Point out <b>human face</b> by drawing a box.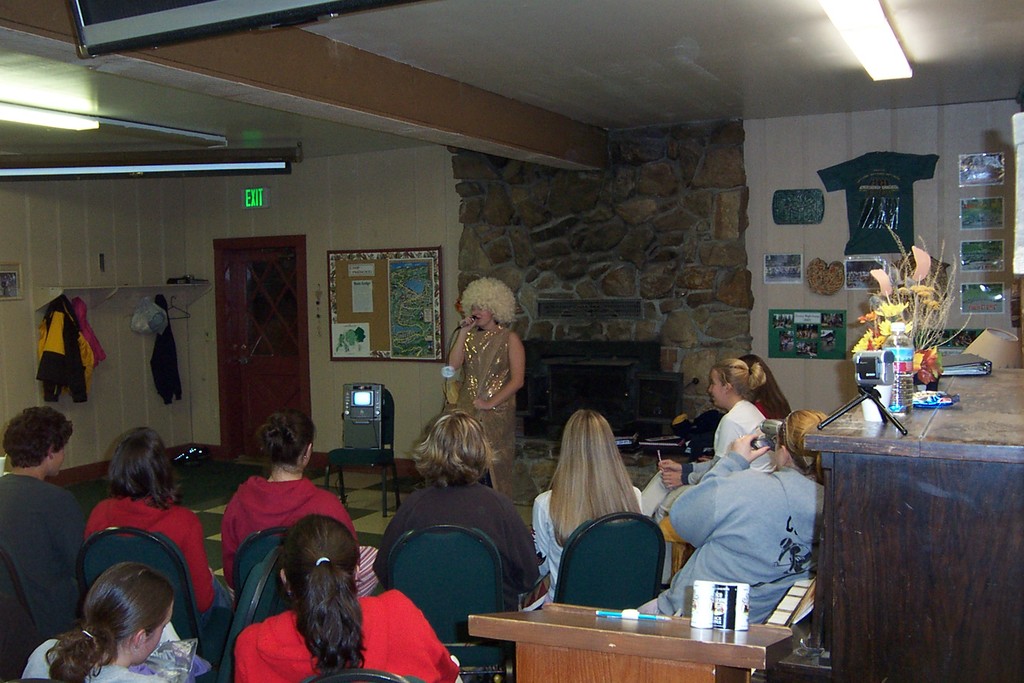
bbox(471, 304, 492, 325).
